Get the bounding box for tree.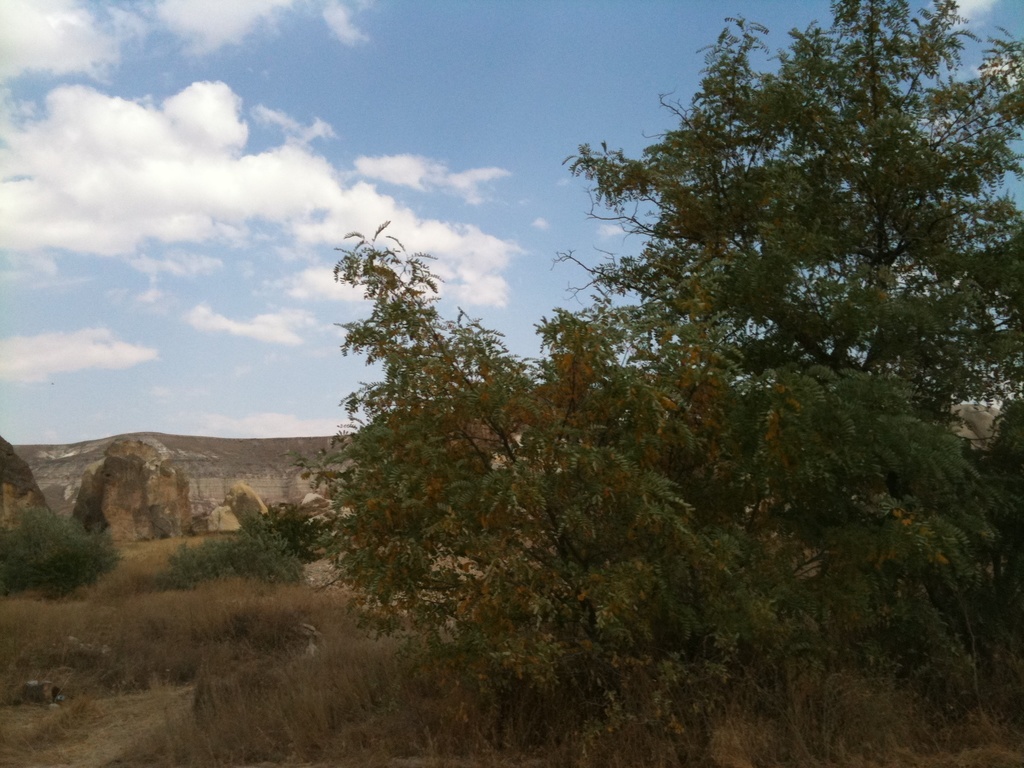
BBox(285, 0, 1023, 767).
